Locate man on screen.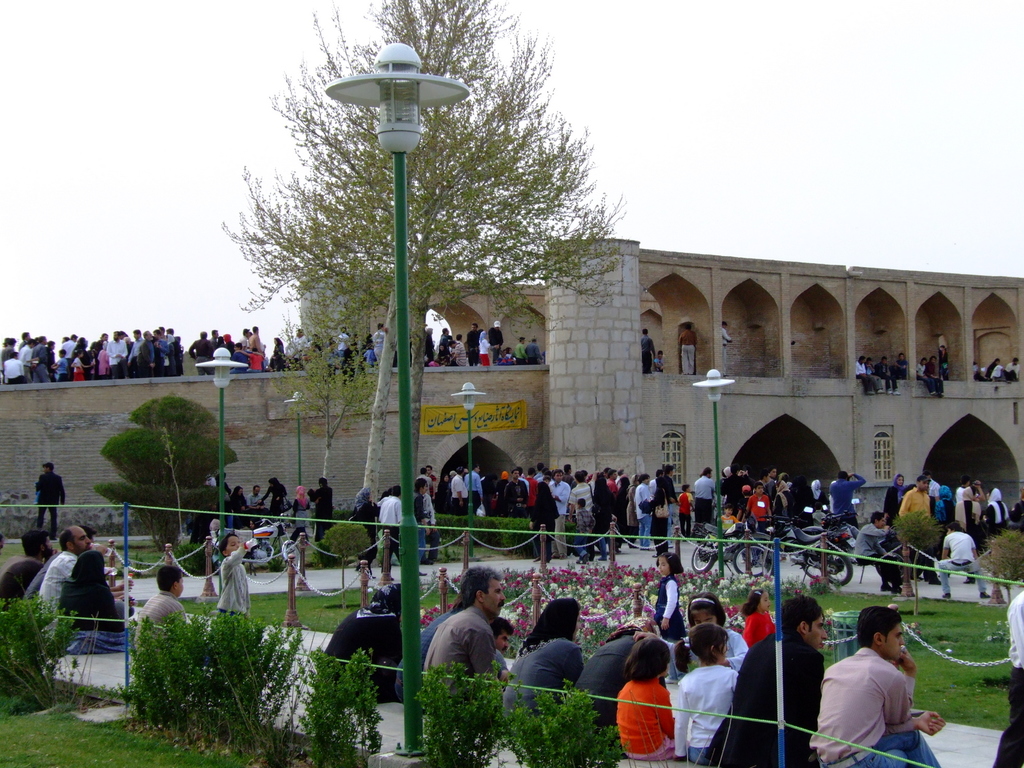
On screen at crop(0, 528, 53, 602).
